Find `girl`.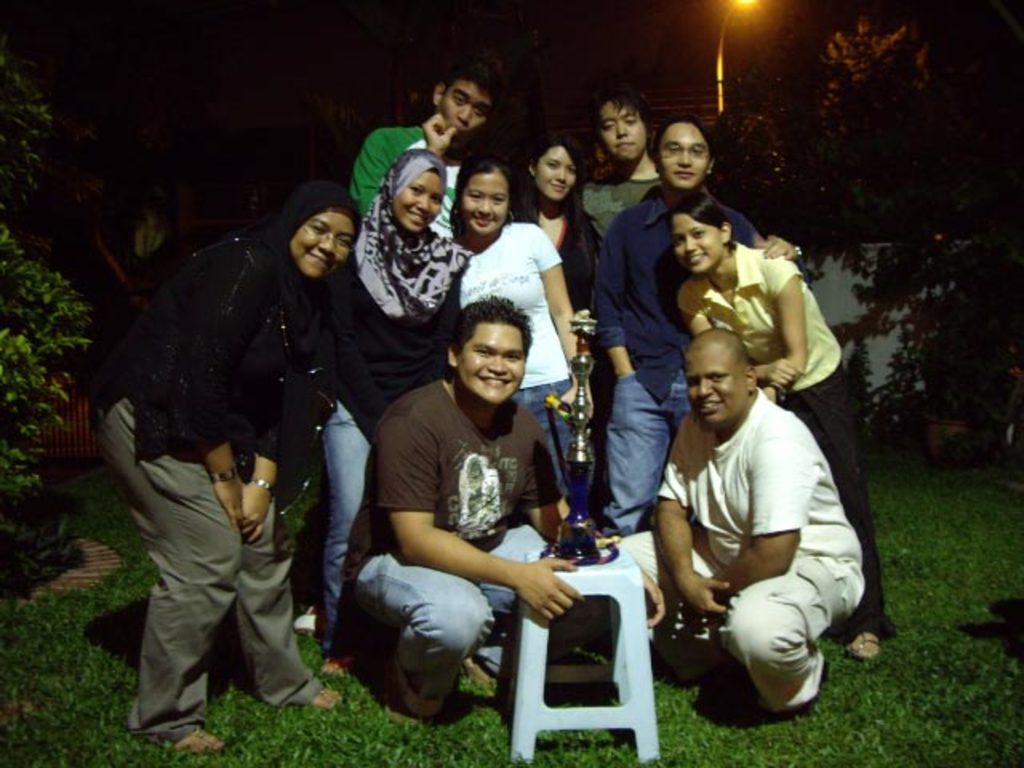
318,154,470,675.
